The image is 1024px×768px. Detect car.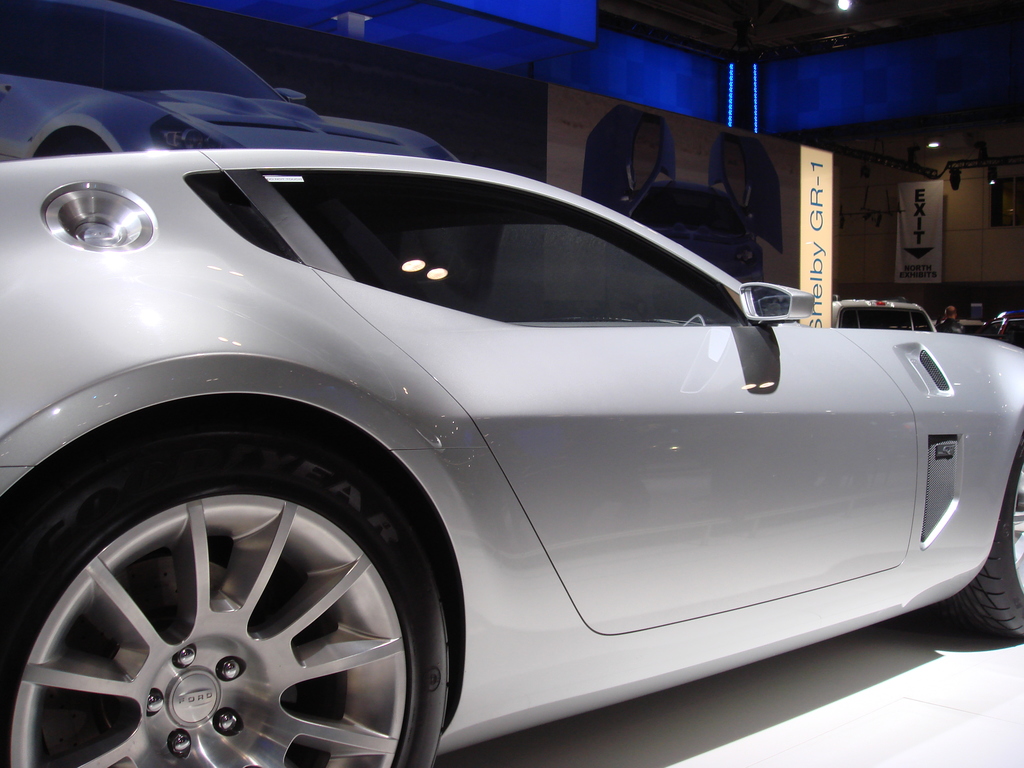
Detection: (831, 294, 941, 331).
